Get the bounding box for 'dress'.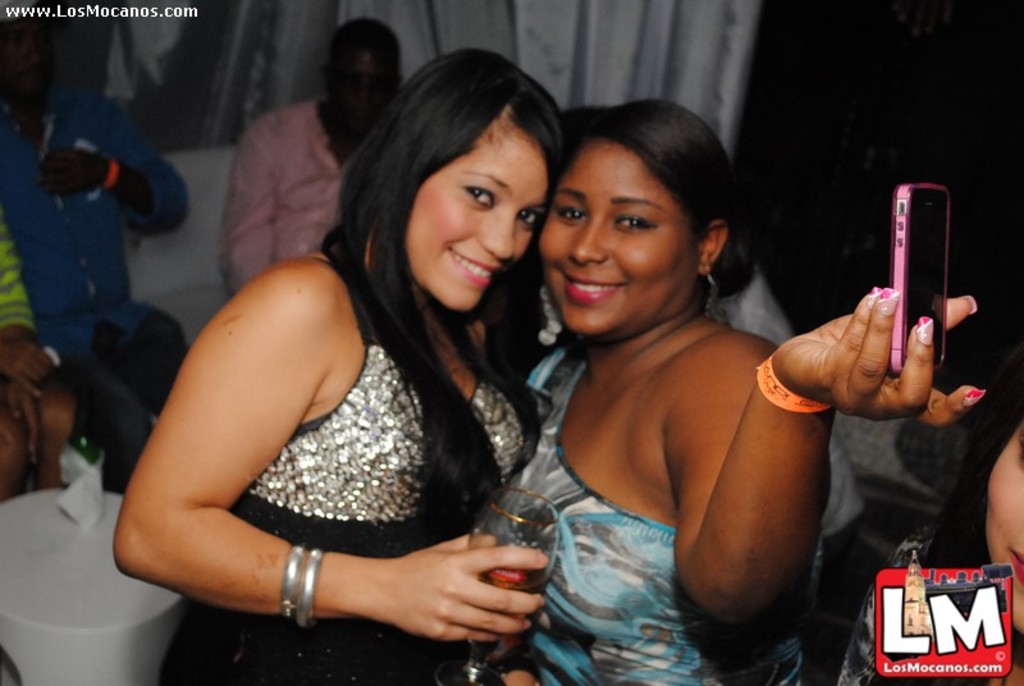
{"x1": 159, "y1": 246, "x2": 524, "y2": 685}.
